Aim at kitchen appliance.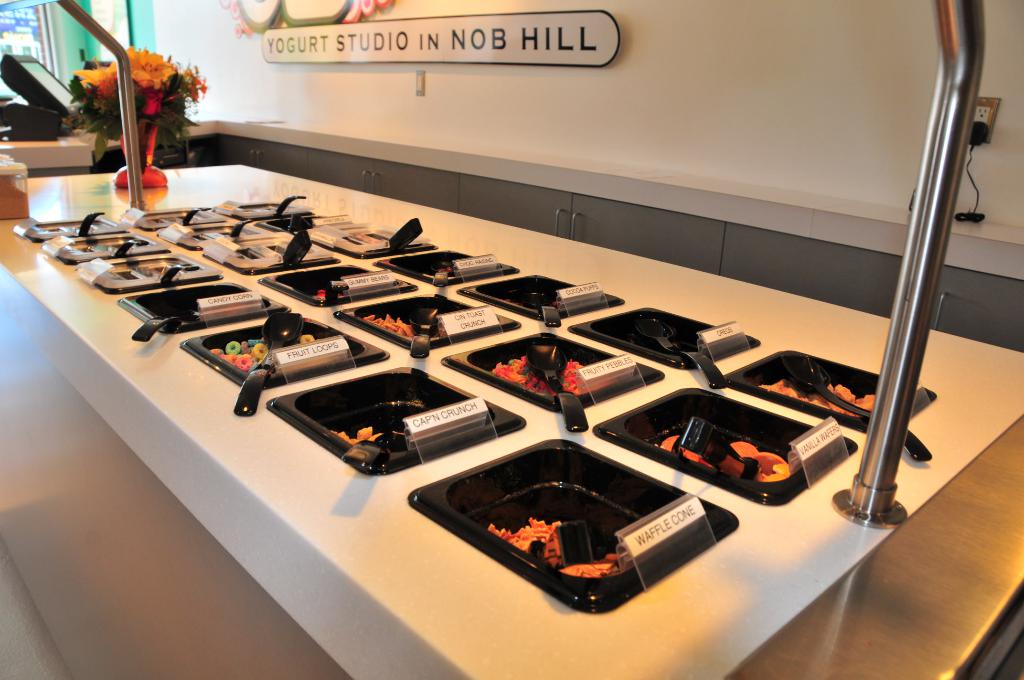
Aimed at [x1=408, y1=437, x2=740, y2=611].
